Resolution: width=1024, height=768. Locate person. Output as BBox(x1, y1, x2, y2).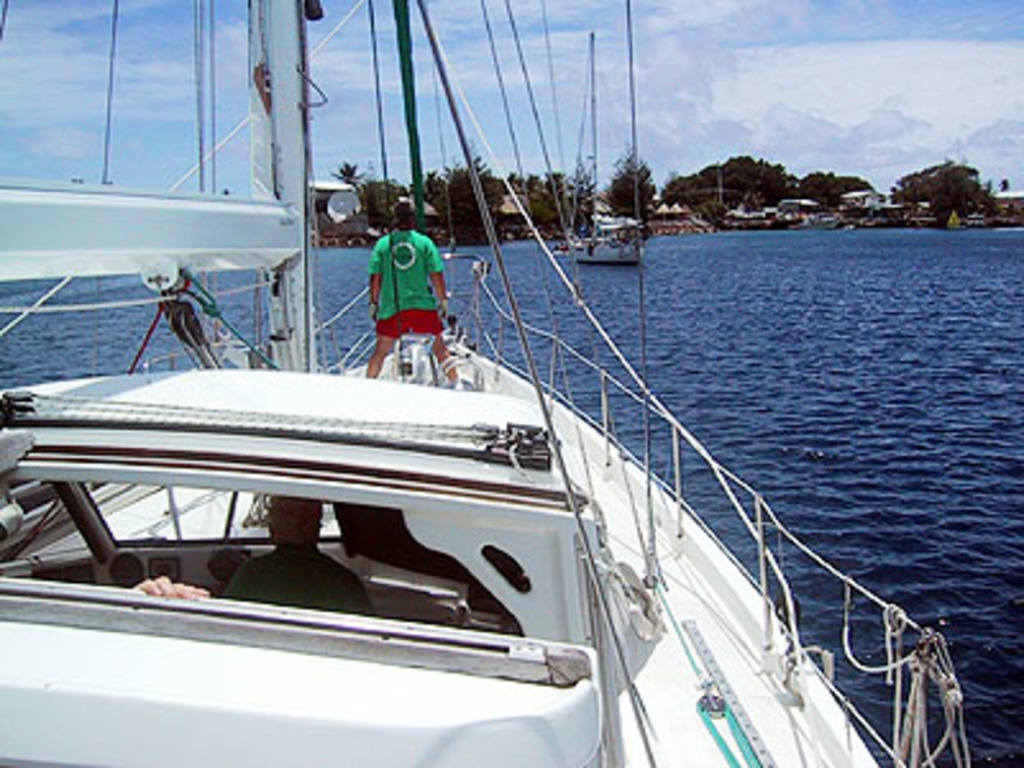
BBox(225, 497, 376, 617).
